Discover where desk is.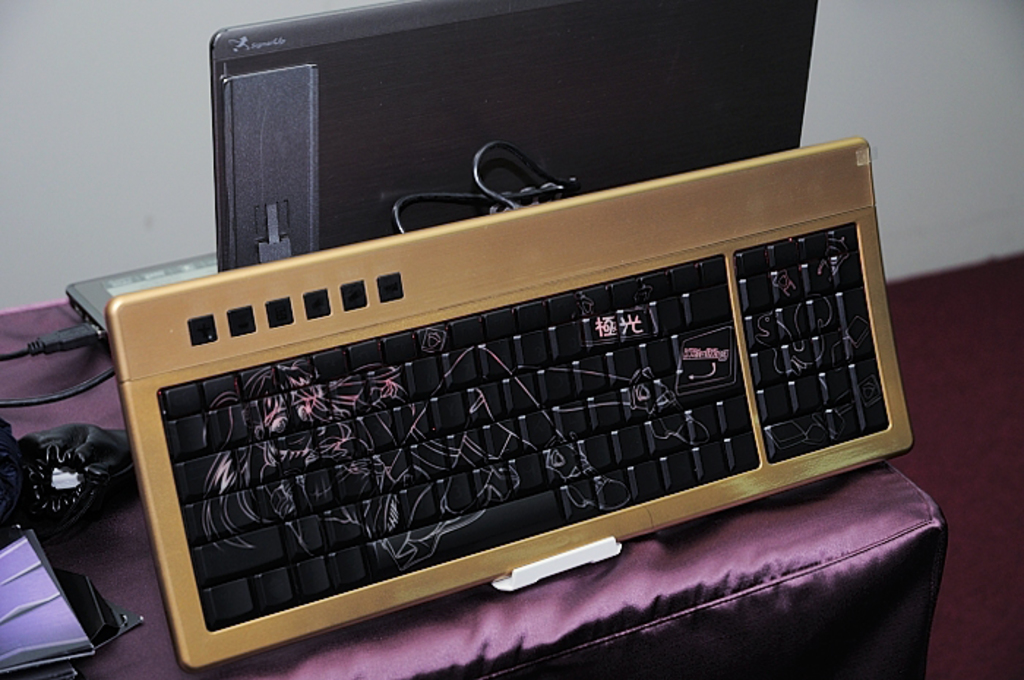
Discovered at (0, 297, 945, 679).
